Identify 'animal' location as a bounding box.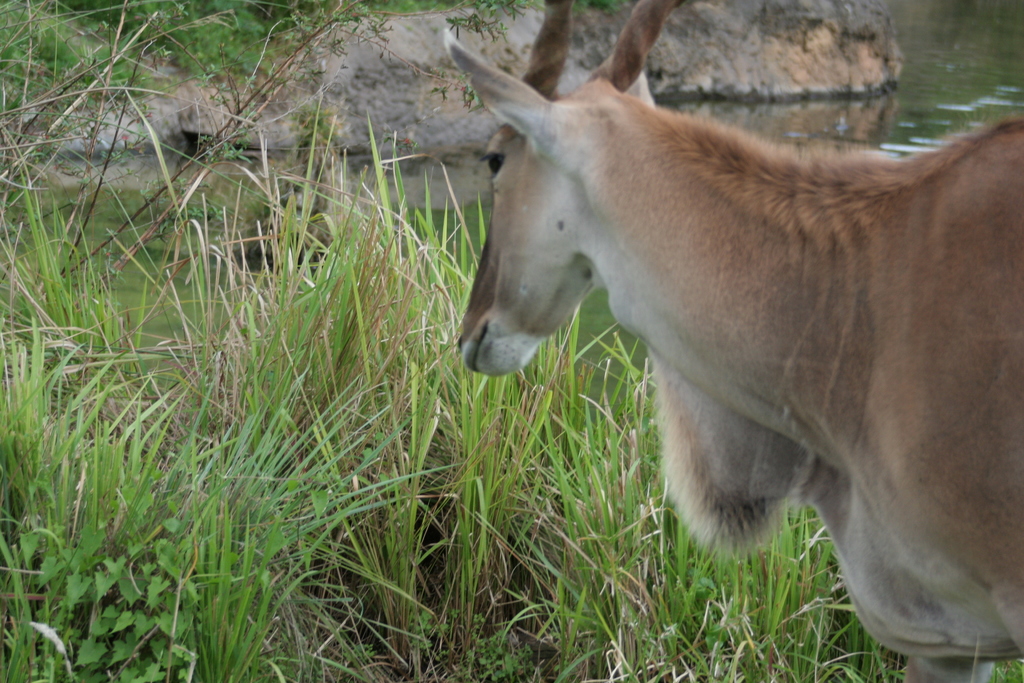
box(440, 0, 1023, 682).
